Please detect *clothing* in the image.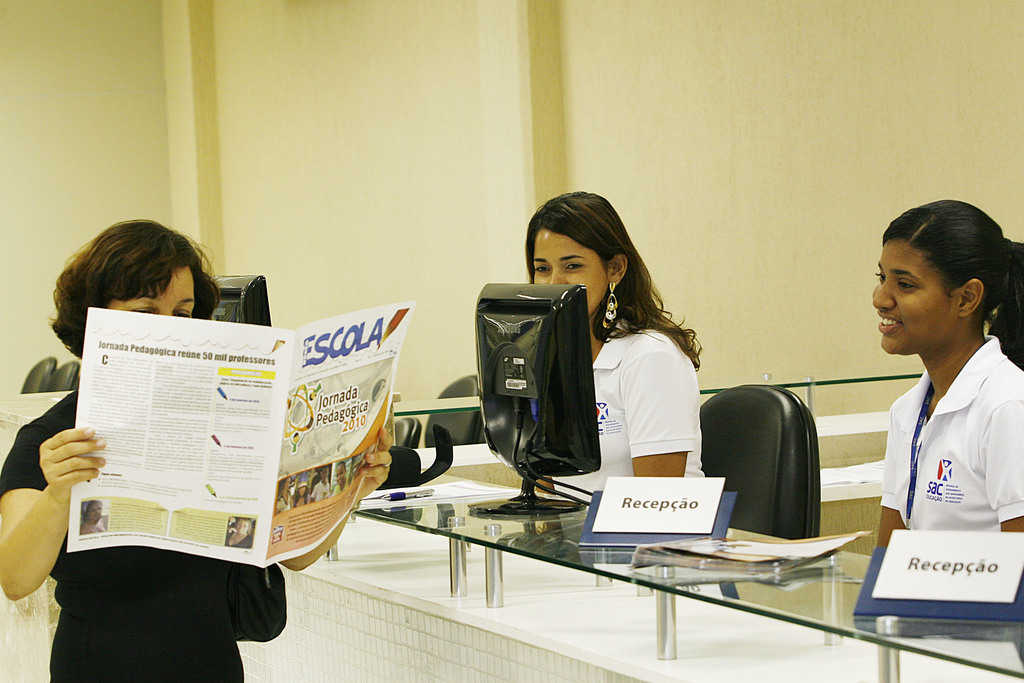
290:437:301:452.
